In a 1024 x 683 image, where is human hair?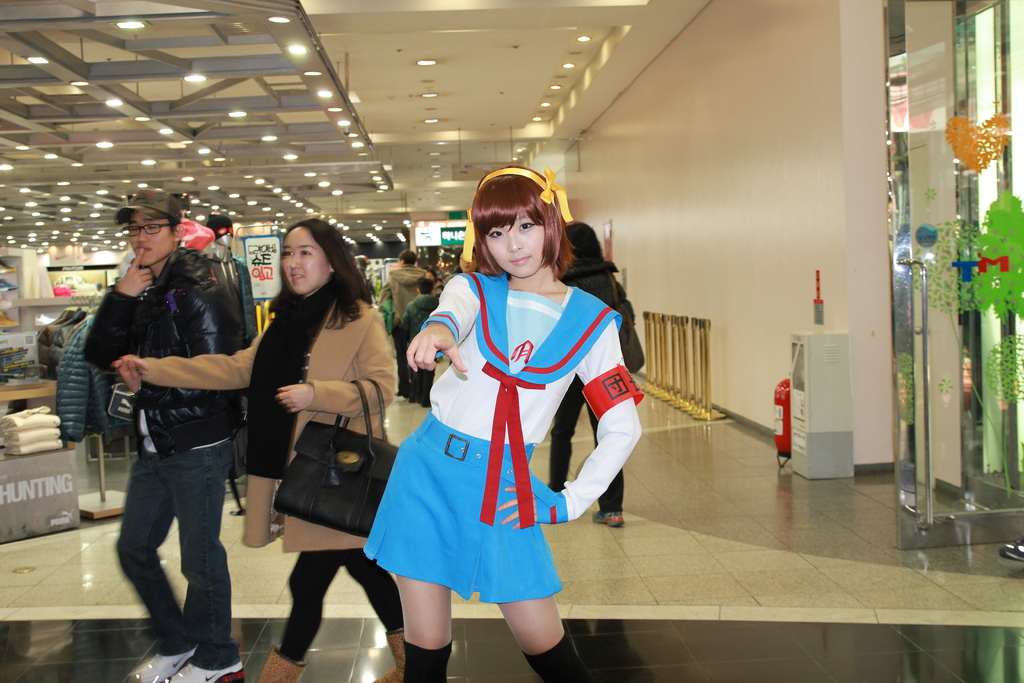
[561, 217, 604, 274].
